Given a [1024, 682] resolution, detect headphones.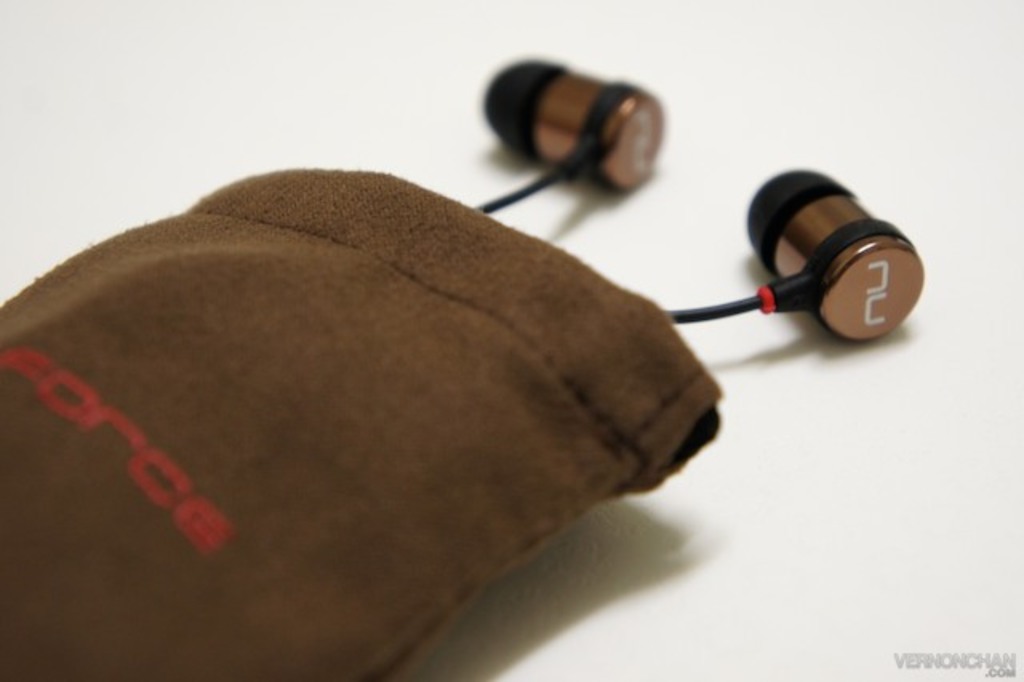
{"left": 477, "top": 54, "right": 928, "bottom": 347}.
